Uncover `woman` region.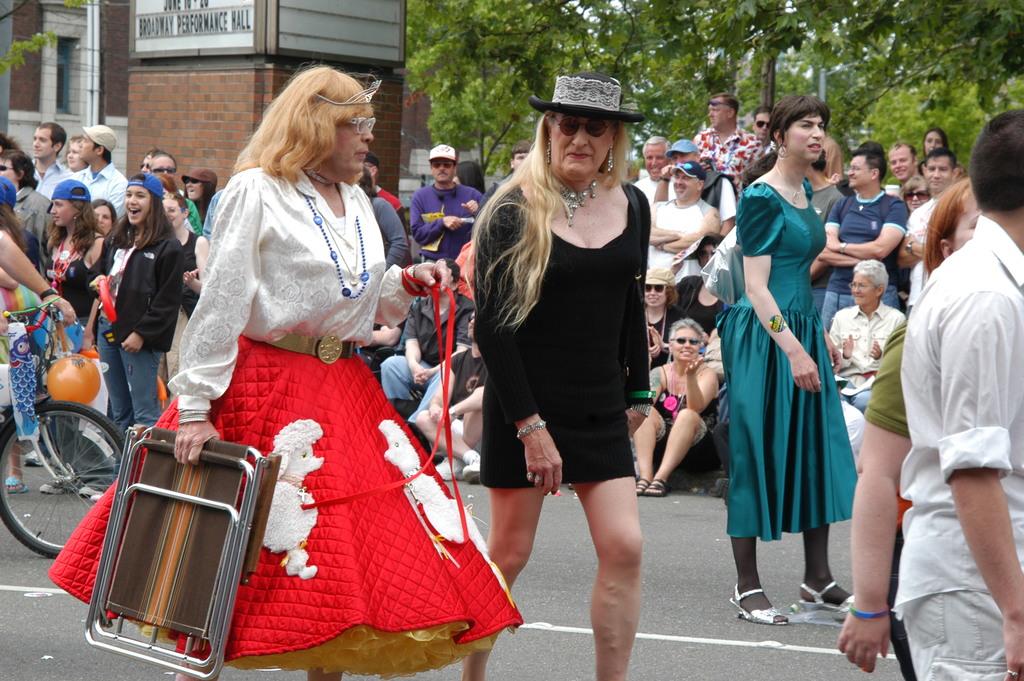
Uncovered: rect(0, 178, 79, 336).
